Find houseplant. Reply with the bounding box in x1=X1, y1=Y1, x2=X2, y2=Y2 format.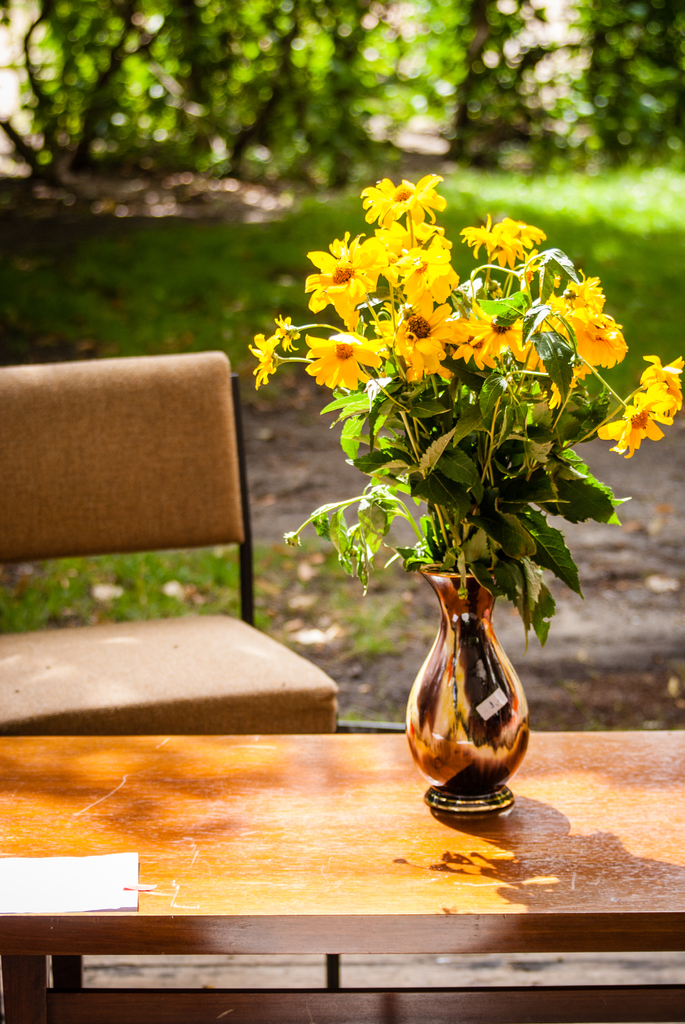
x1=241, y1=162, x2=684, y2=827.
